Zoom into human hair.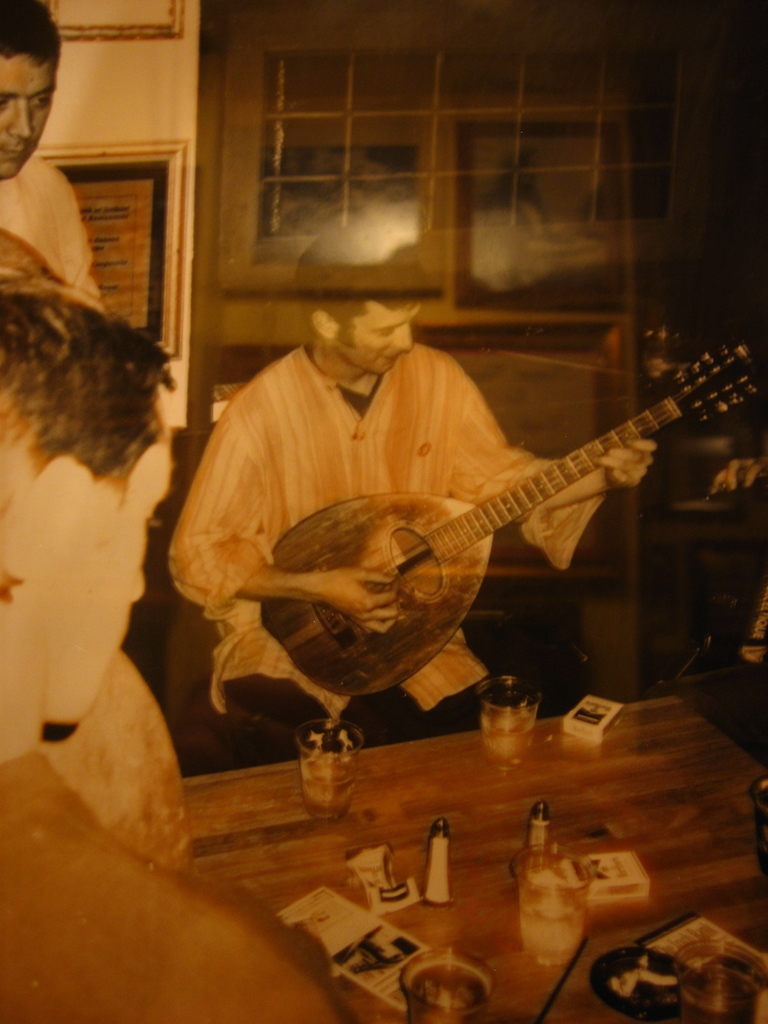
Zoom target: Rect(0, 236, 170, 516).
